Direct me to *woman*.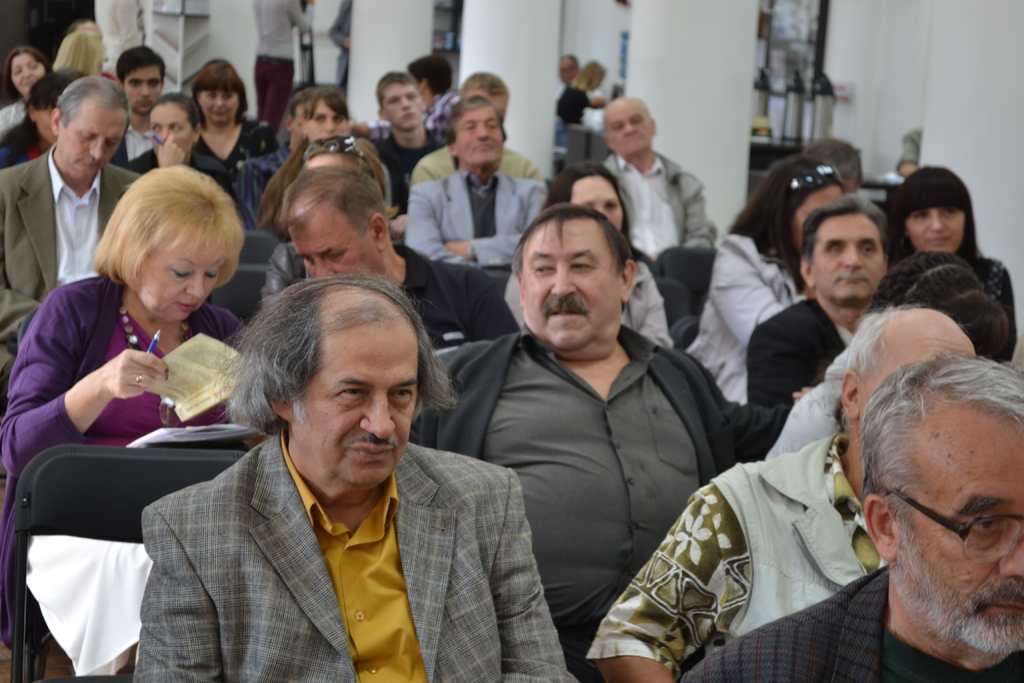
Direction: [left=254, top=89, right=349, bottom=237].
